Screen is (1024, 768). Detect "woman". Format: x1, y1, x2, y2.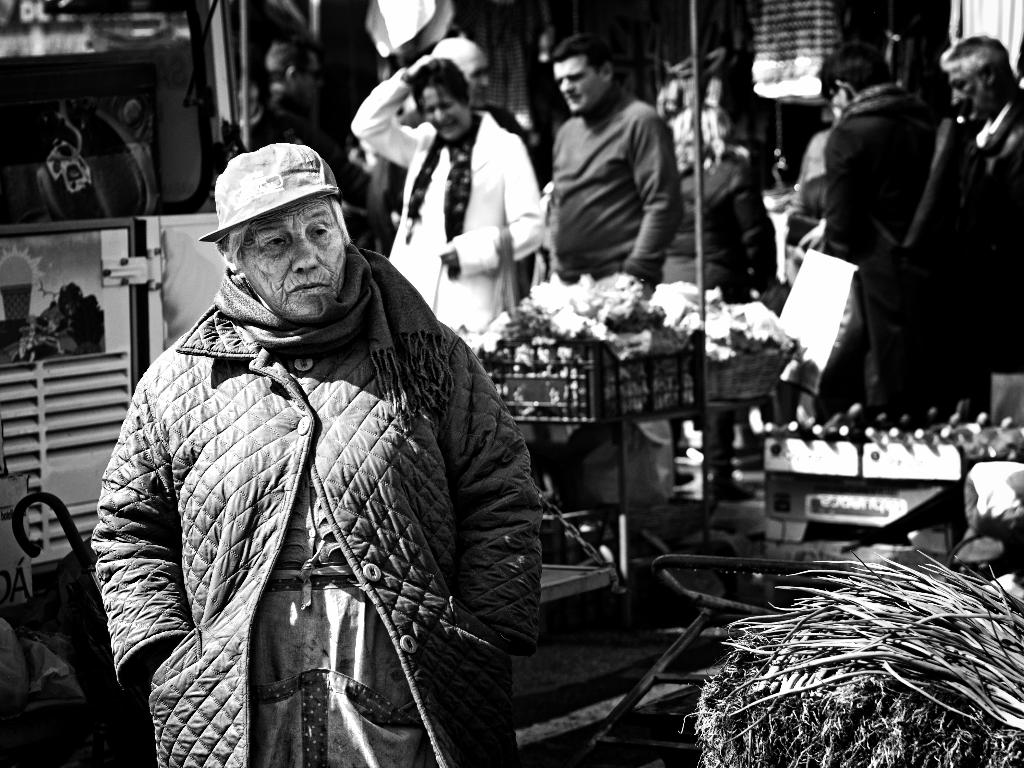
84, 148, 533, 767.
